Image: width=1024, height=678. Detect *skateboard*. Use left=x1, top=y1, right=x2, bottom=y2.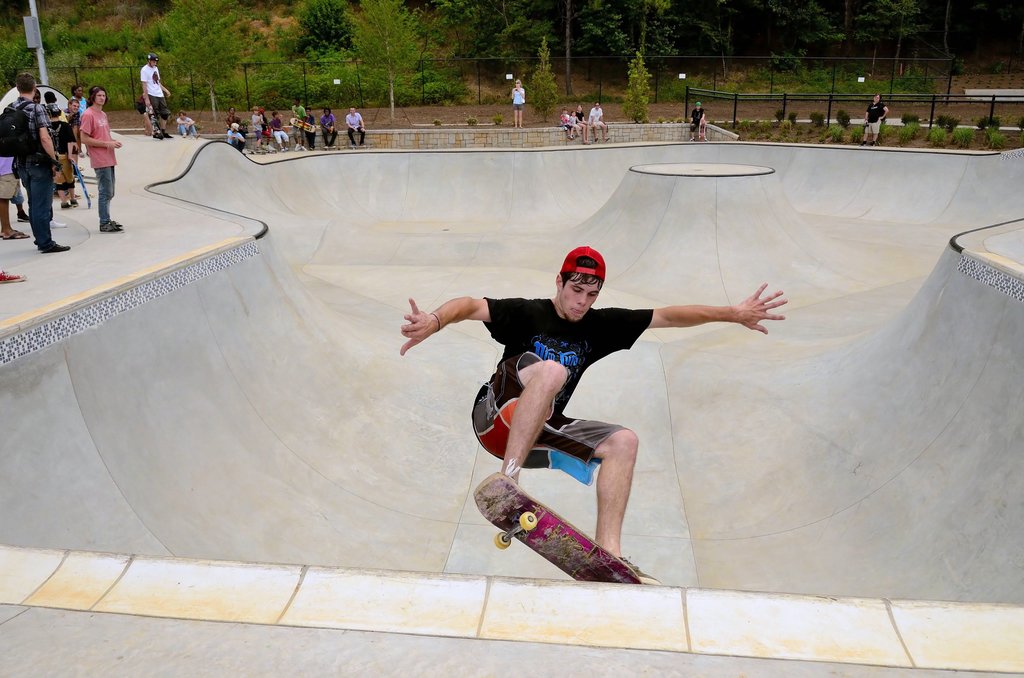
left=145, top=104, right=169, bottom=143.
